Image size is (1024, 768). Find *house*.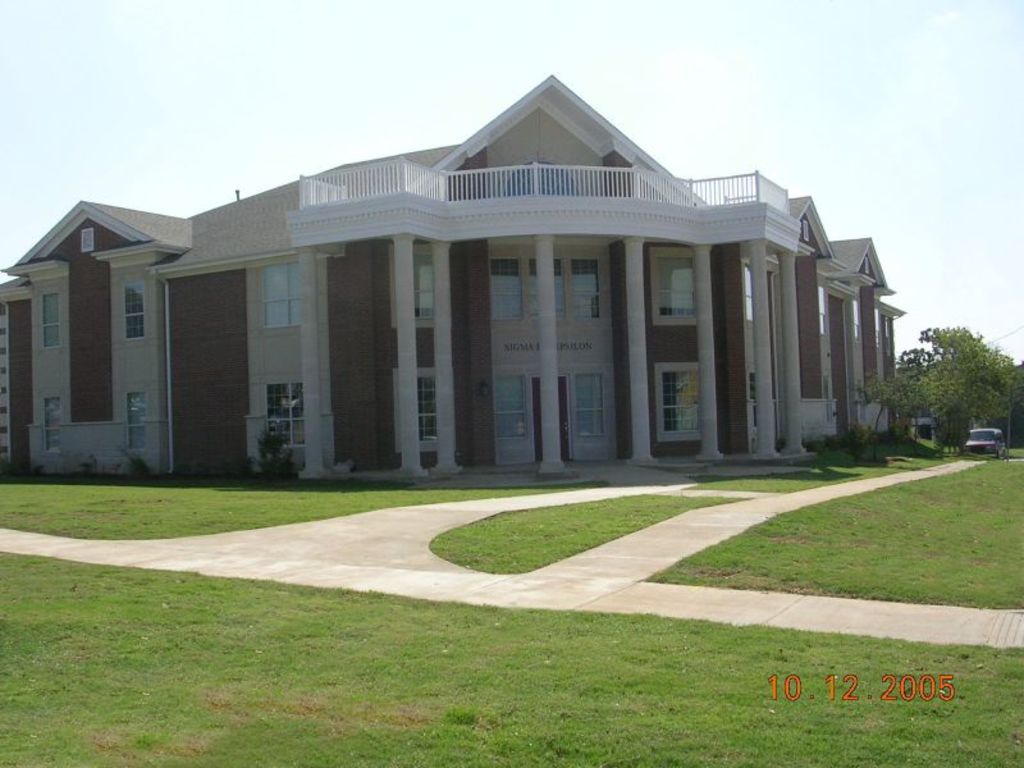
box=[0, 70, 908, 488].
